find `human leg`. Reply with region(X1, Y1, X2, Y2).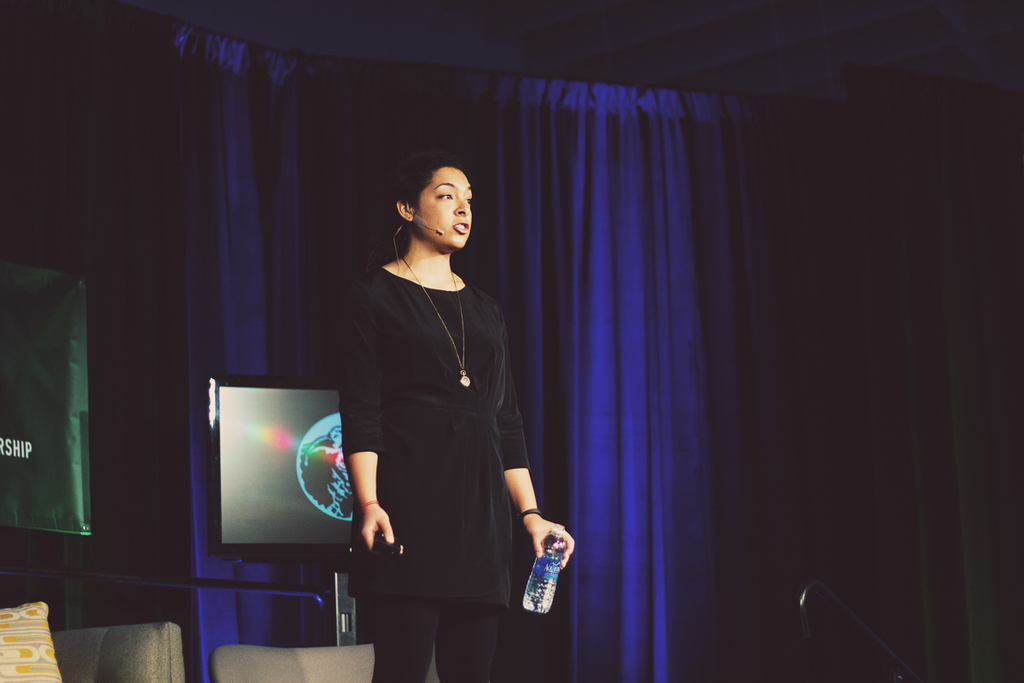
region(441, 431, 508, 682).
